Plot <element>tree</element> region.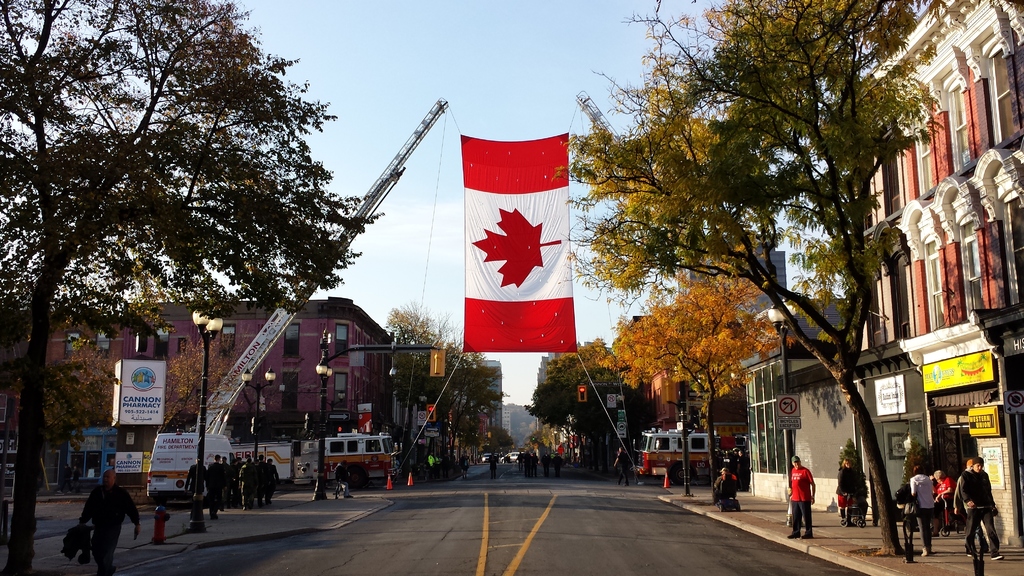
Plotted at (left=540, top=334, right=623, bottom=474).
